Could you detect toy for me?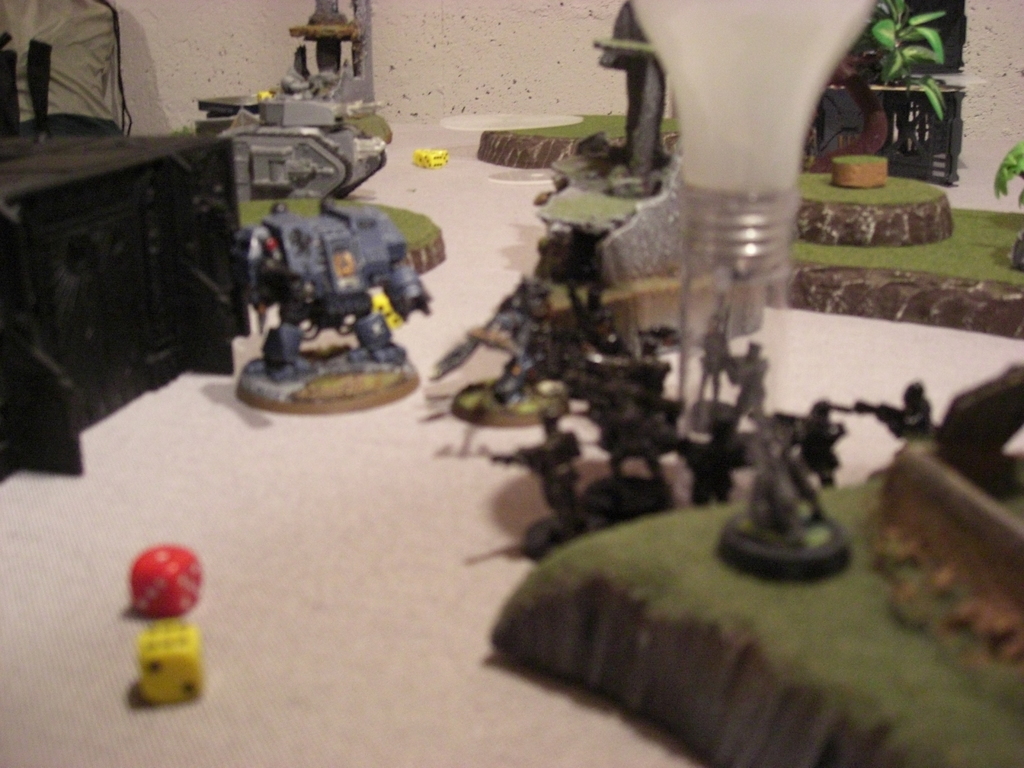
Detection result: detection(128, 545, 199, 616).
